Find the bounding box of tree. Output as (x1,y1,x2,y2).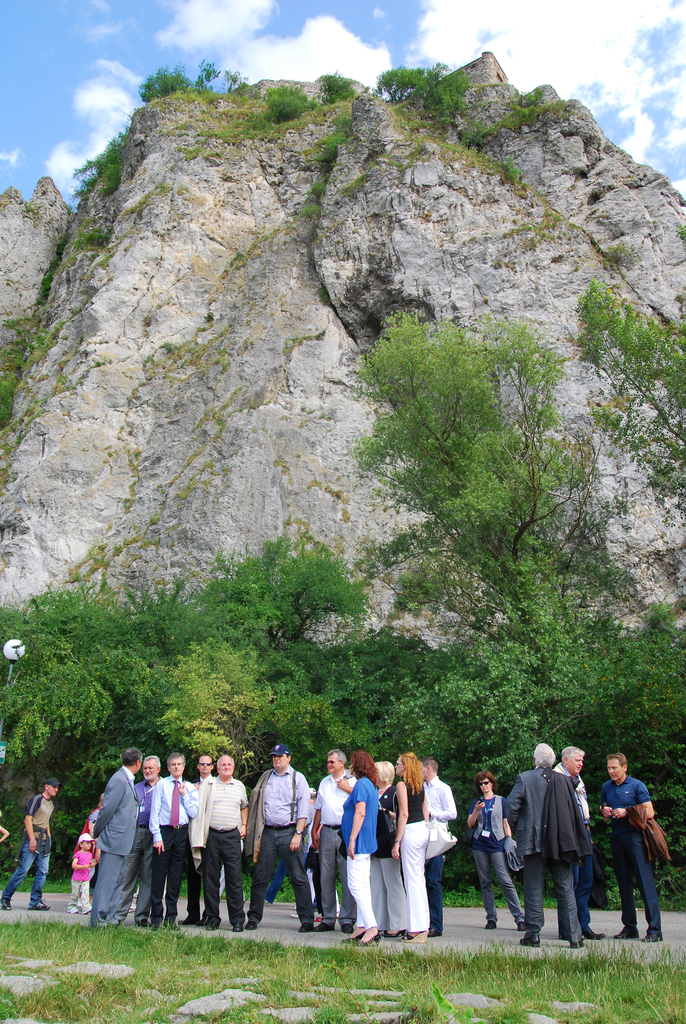
(249,78,298,124).
